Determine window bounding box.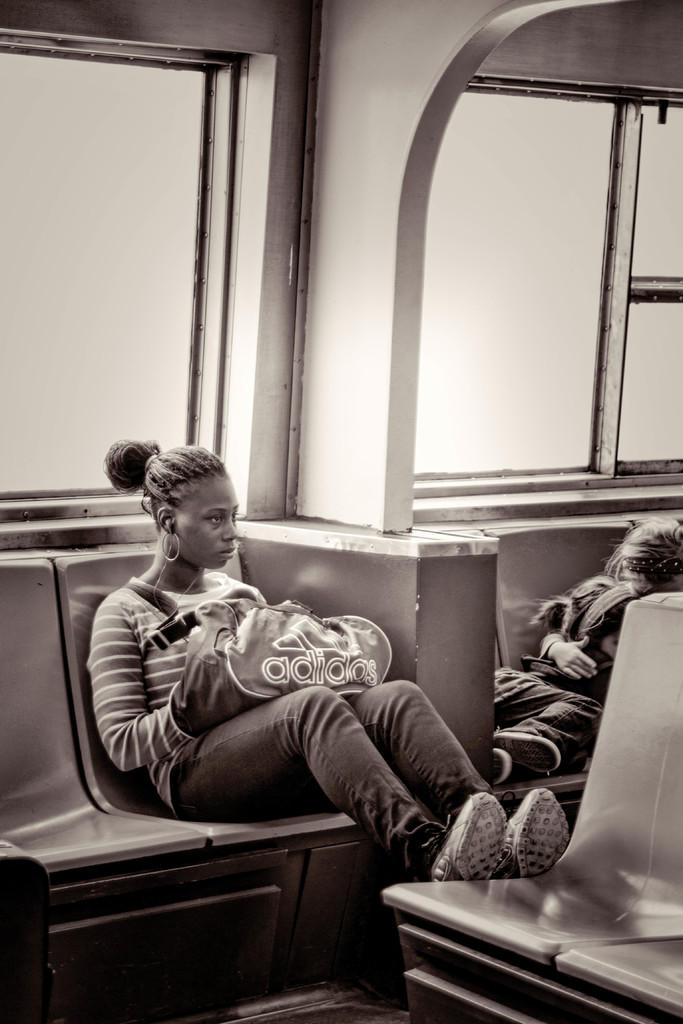
Determined: region(22, 0, 263, 449).
